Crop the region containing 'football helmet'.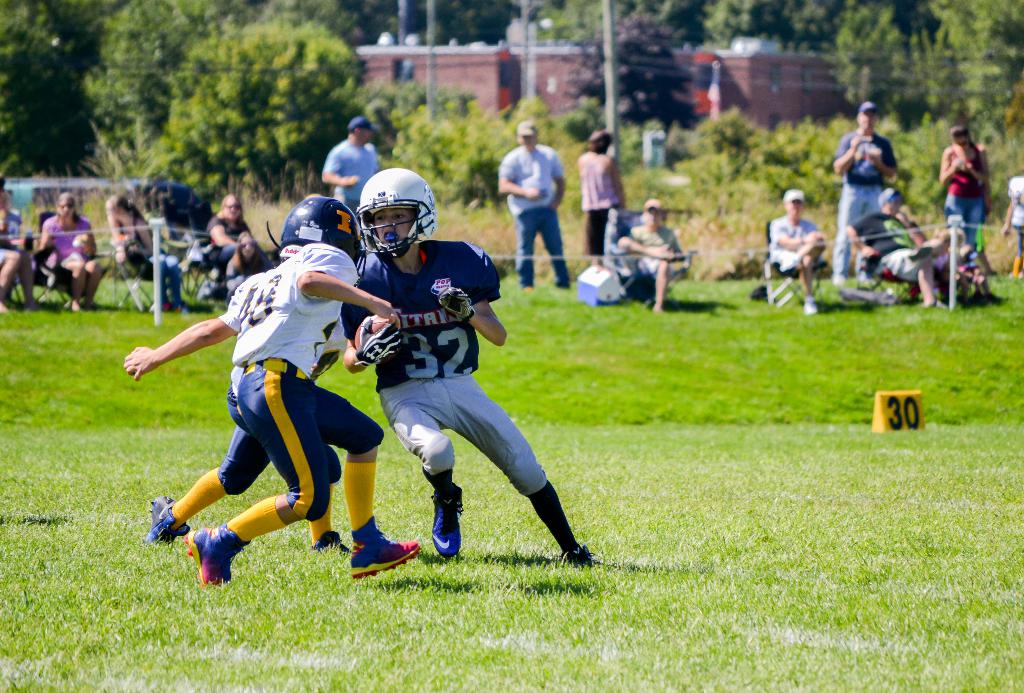
Crop region: (342, 164, 433, 260).
